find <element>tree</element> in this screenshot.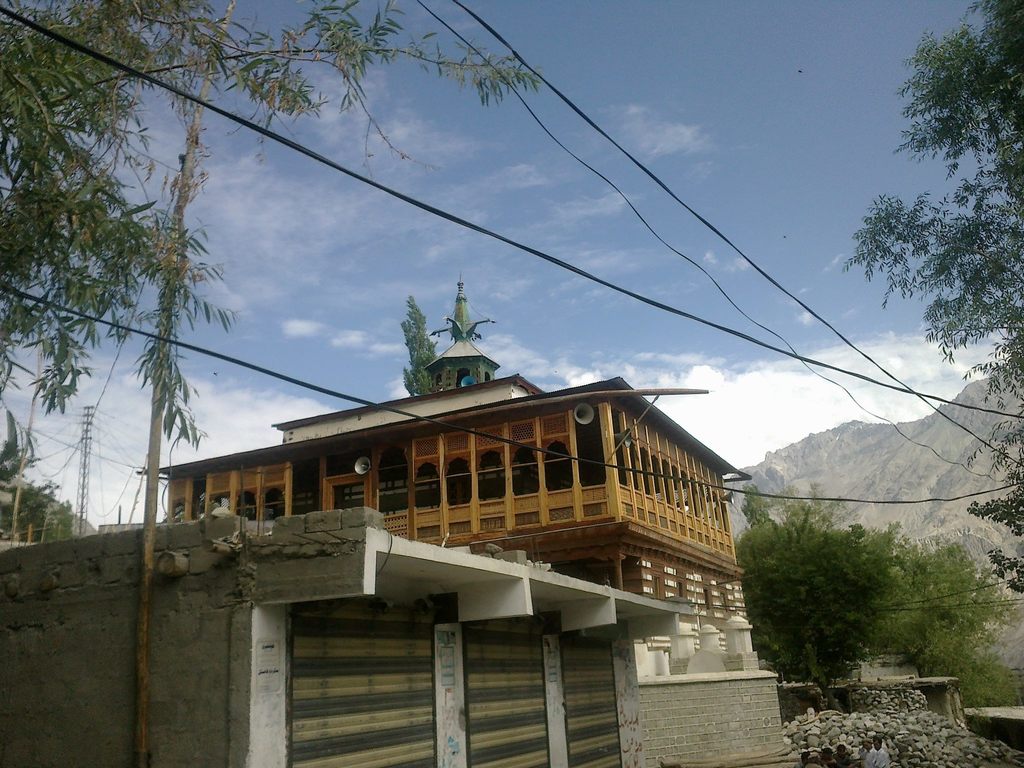
The bounding box for <element>tree</element> is l=731, t=488, r=903, b=712.
